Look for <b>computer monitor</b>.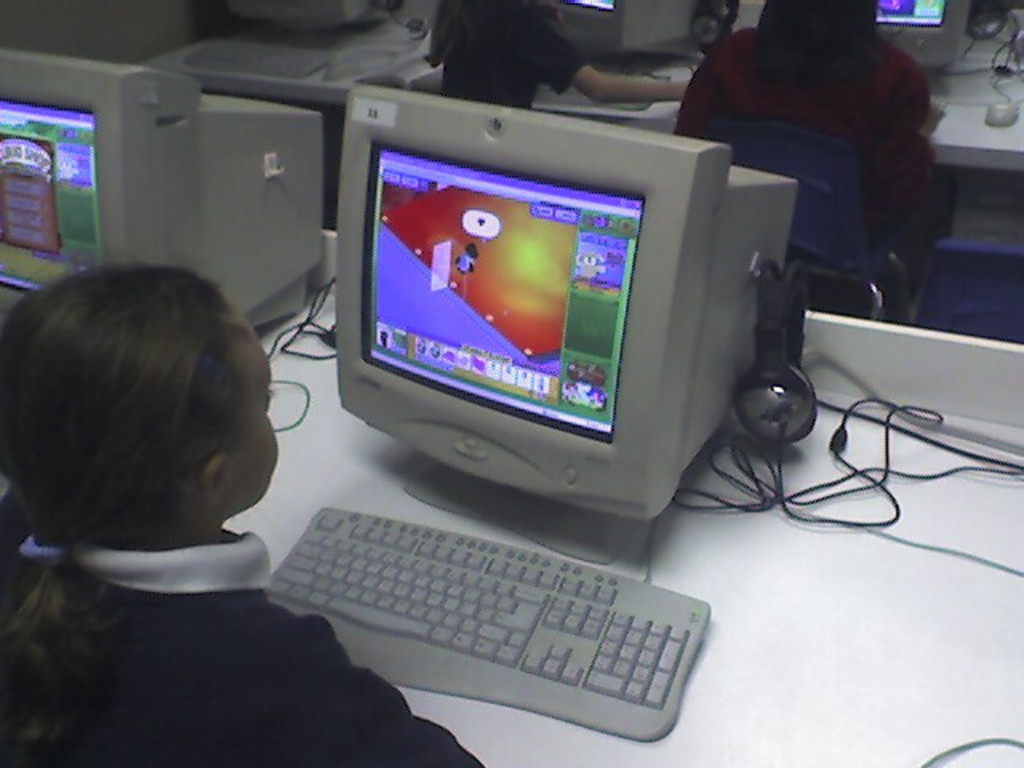
Found: box=[336, 83, 808, 552].
